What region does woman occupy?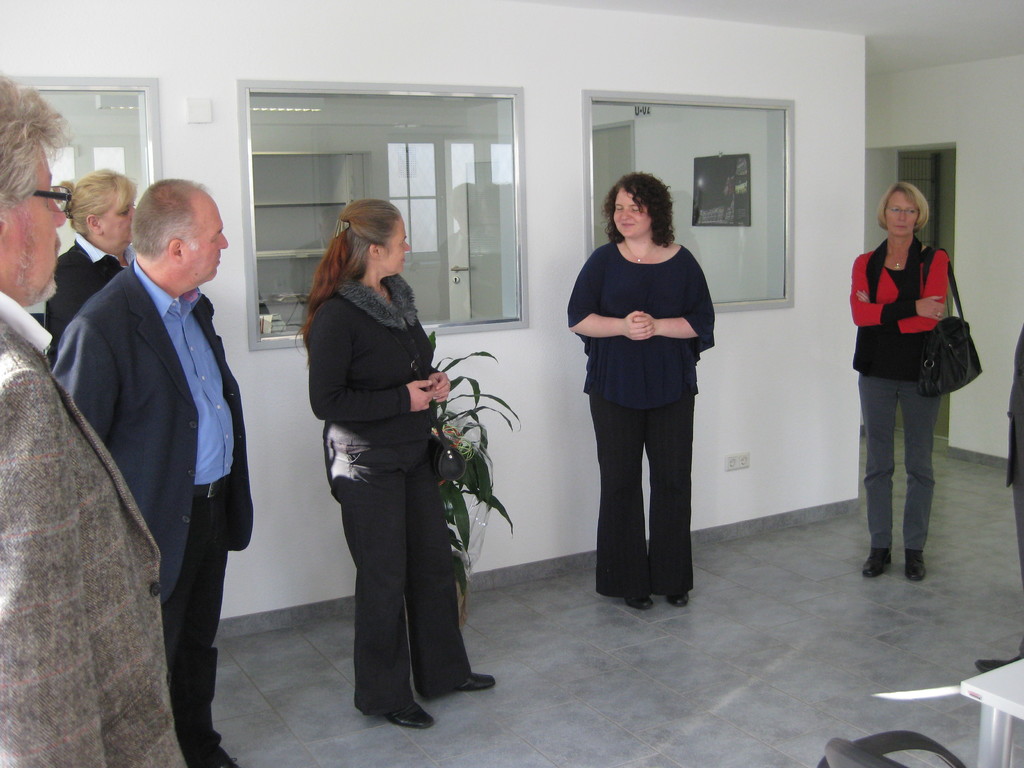
{"left": 567, "top": 171, "right": 715, "bottom": 617}.
